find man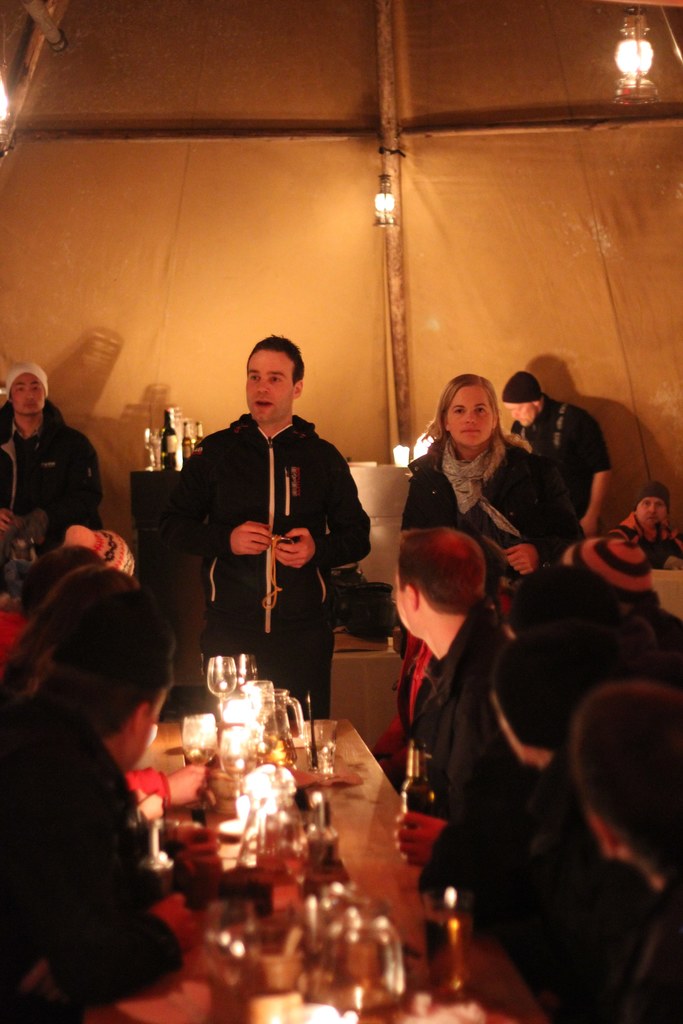
<box>611,483,682,578</box>
